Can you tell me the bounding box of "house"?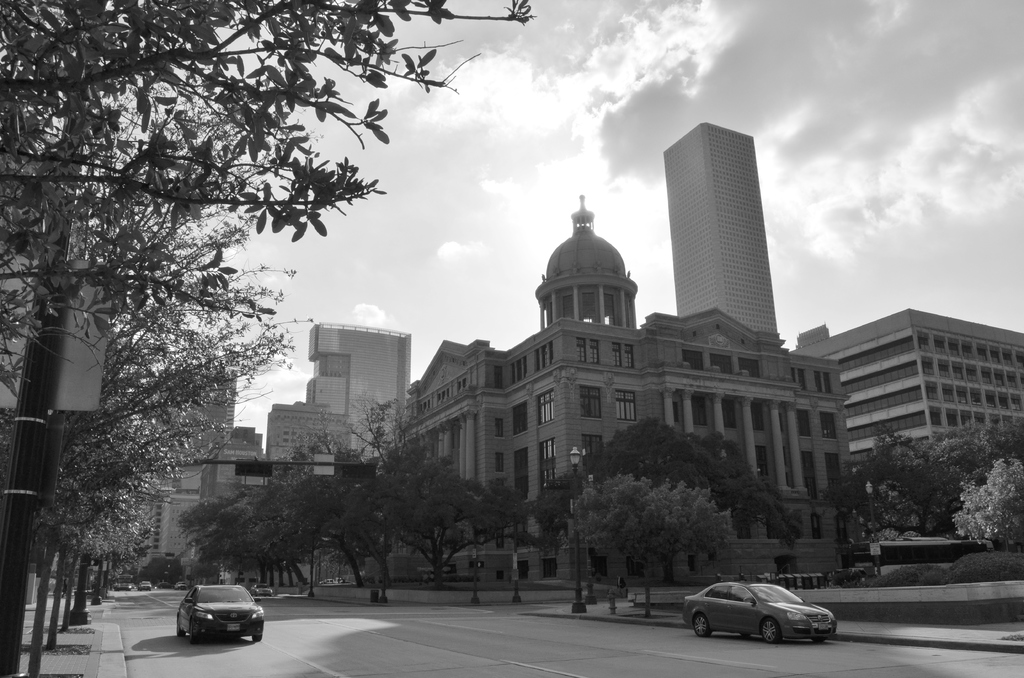
bbox=[661, 121, 780, 334].
